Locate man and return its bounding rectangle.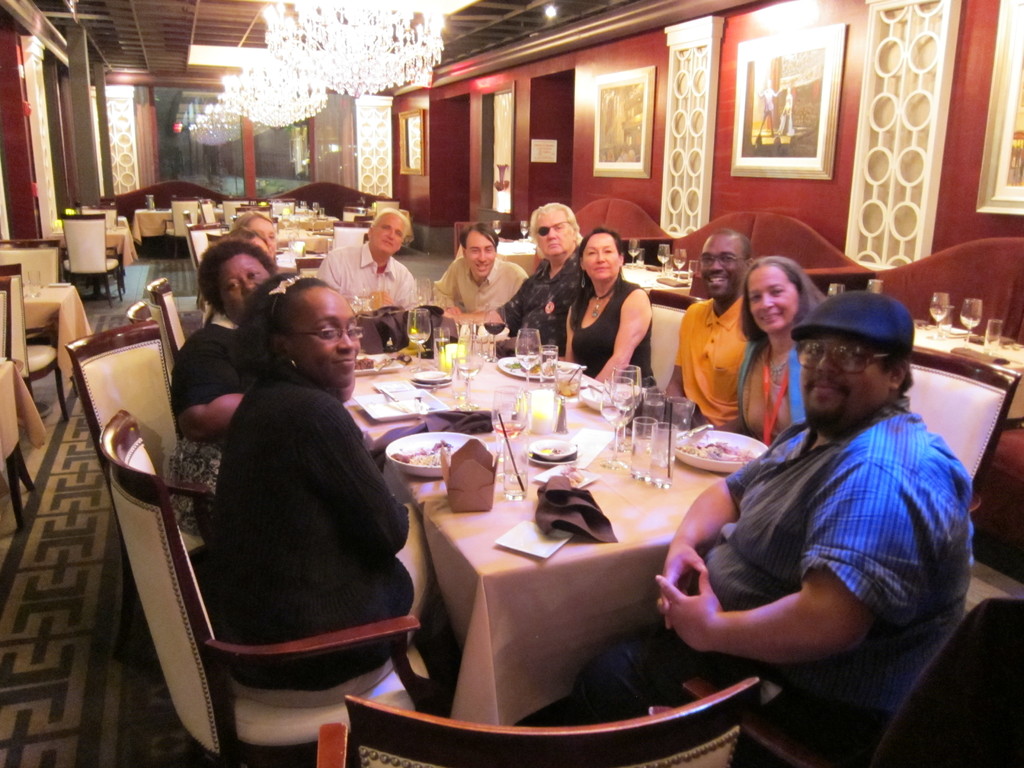
<region>448, 200, 583, 346</region>.
